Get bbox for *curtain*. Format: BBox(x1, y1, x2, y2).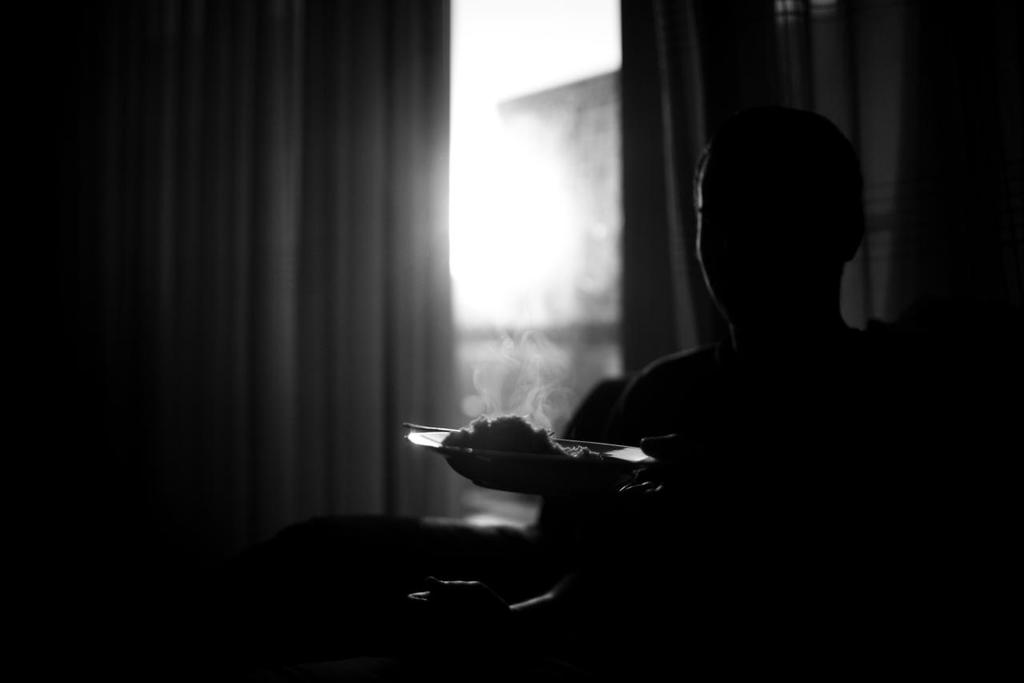
BBox(622, 0, 1023, 392).
